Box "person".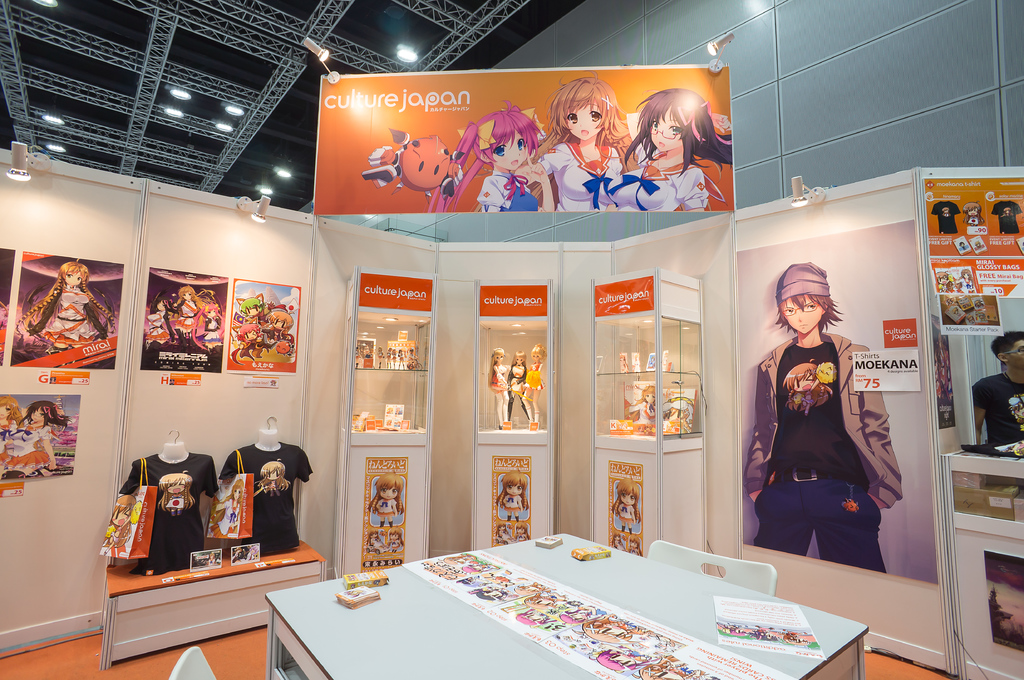
x1=429 y1=101 x2=543 y2=213.
